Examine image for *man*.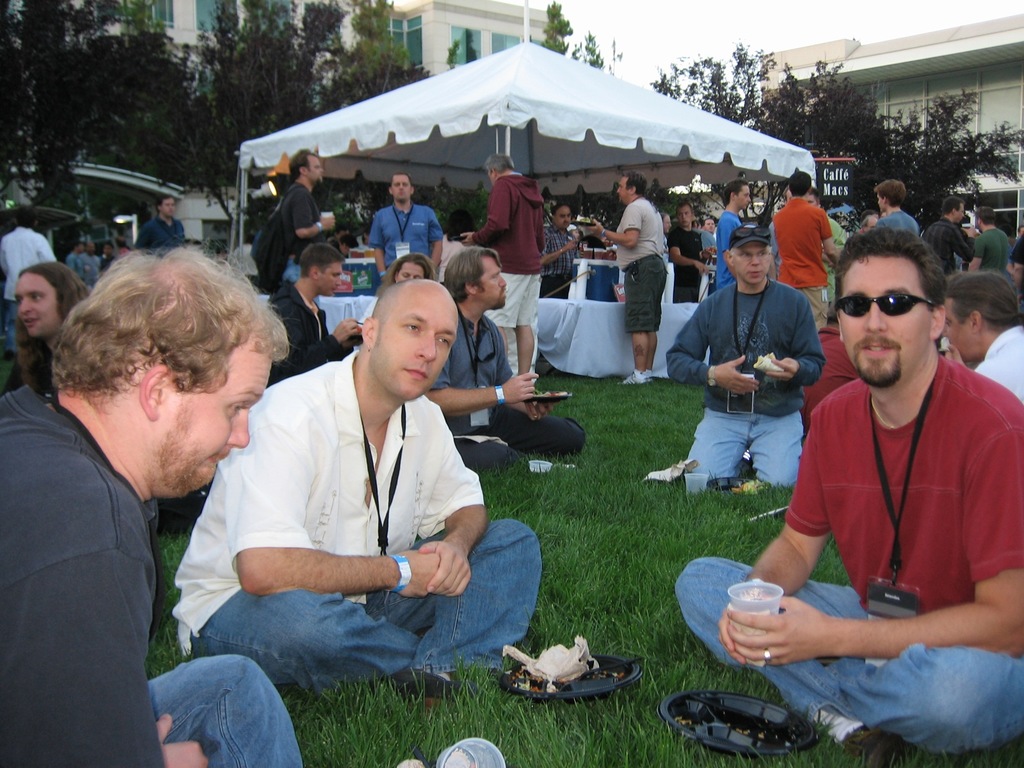
Examination result: box=[667, 223, 827, 485].
